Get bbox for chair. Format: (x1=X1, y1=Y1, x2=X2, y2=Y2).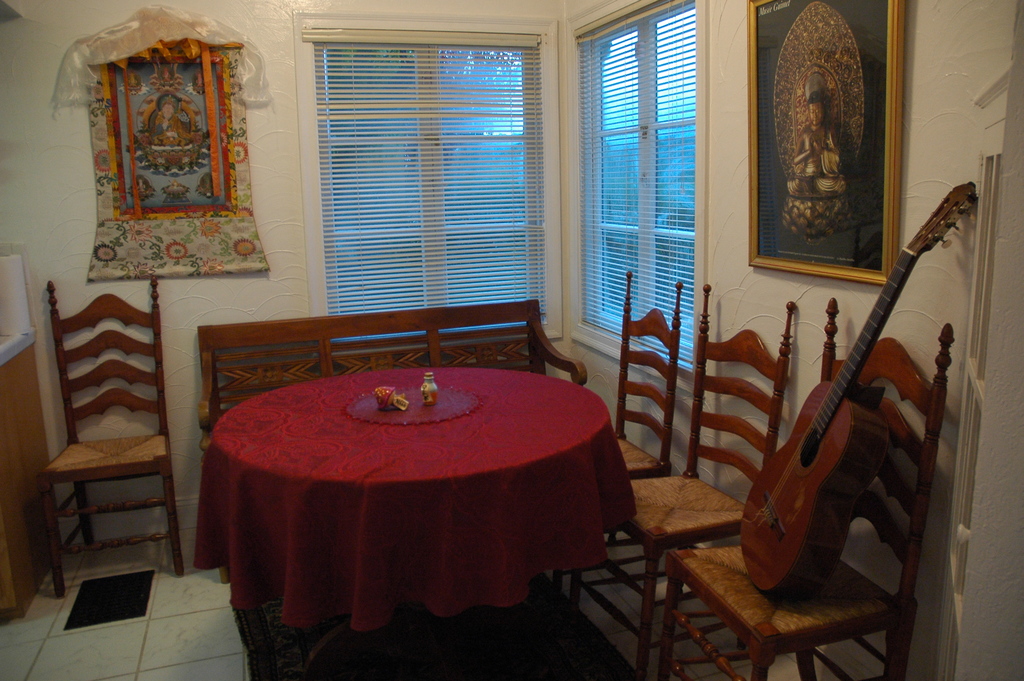
(x1=666, y1=293, x2=952, y2=679).
